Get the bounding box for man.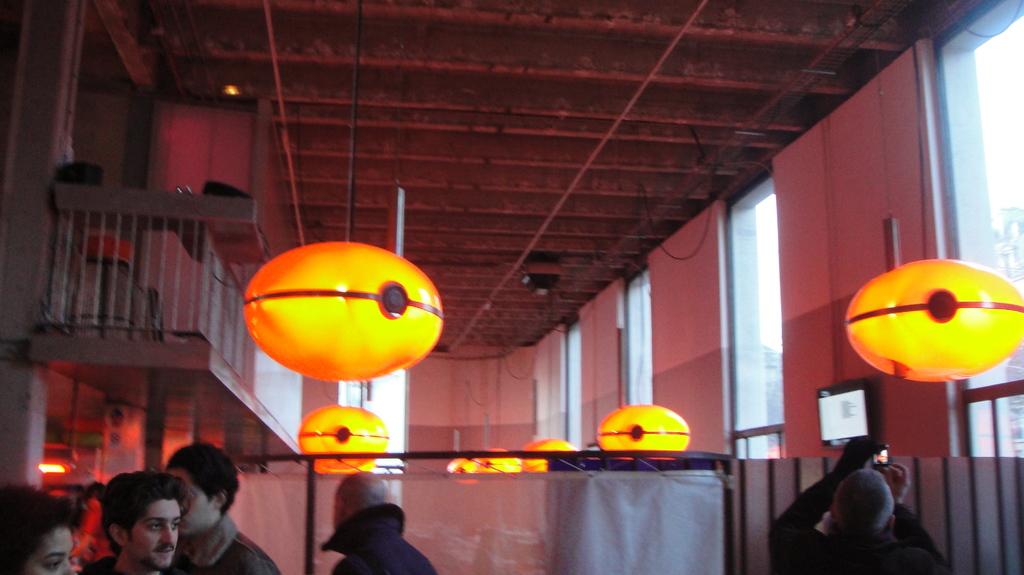
x1=312 y1=473 x2=444 y2=574.
